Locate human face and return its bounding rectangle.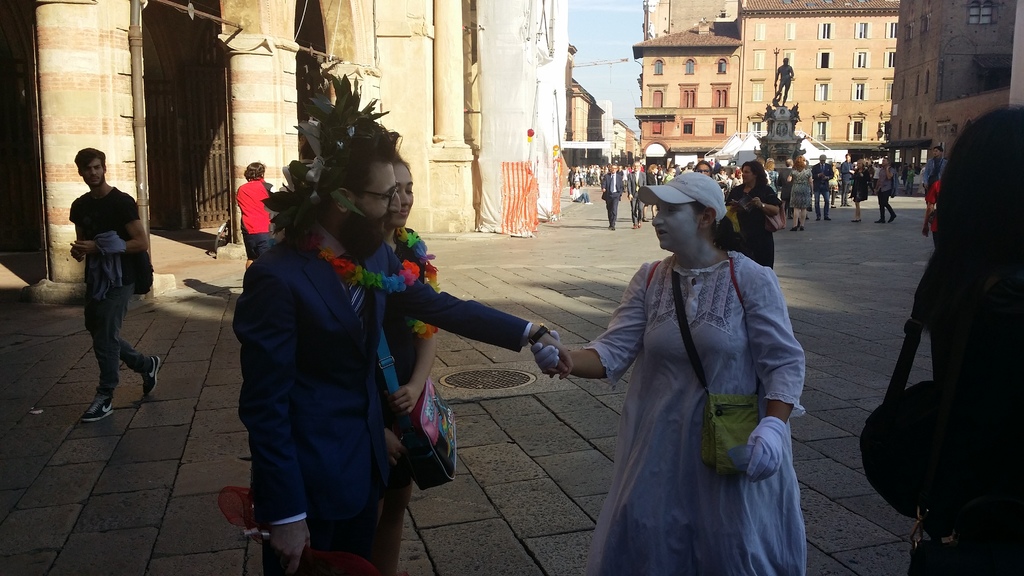
384,163,413,227.
